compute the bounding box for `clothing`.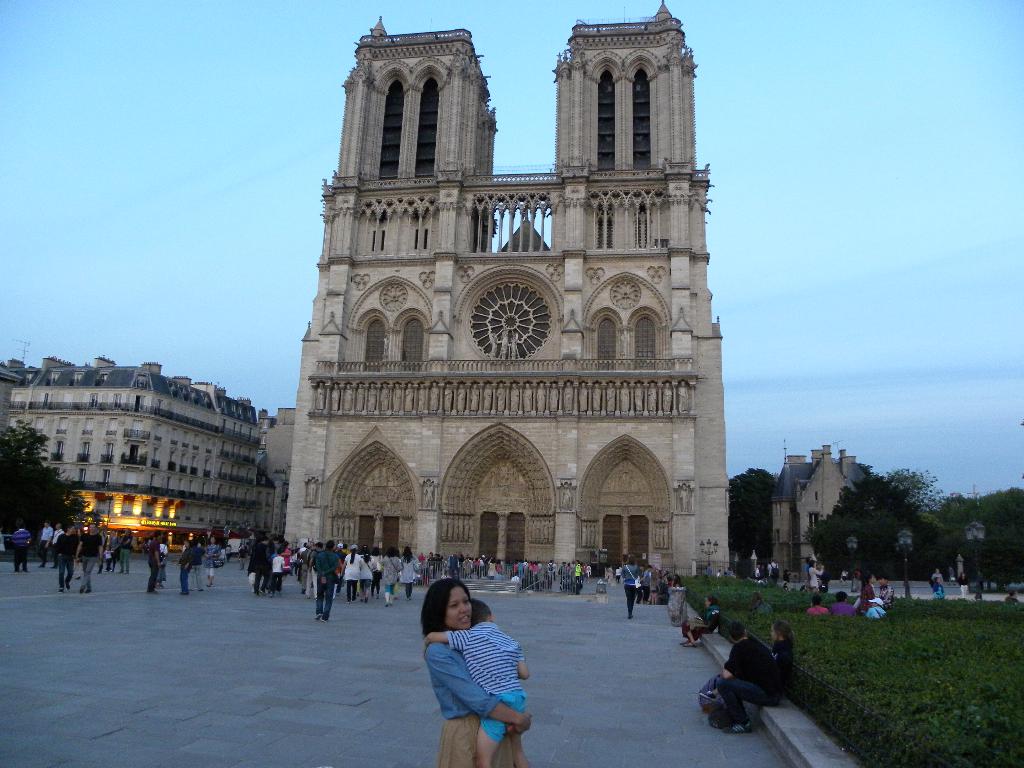
[51,532,62,566].
